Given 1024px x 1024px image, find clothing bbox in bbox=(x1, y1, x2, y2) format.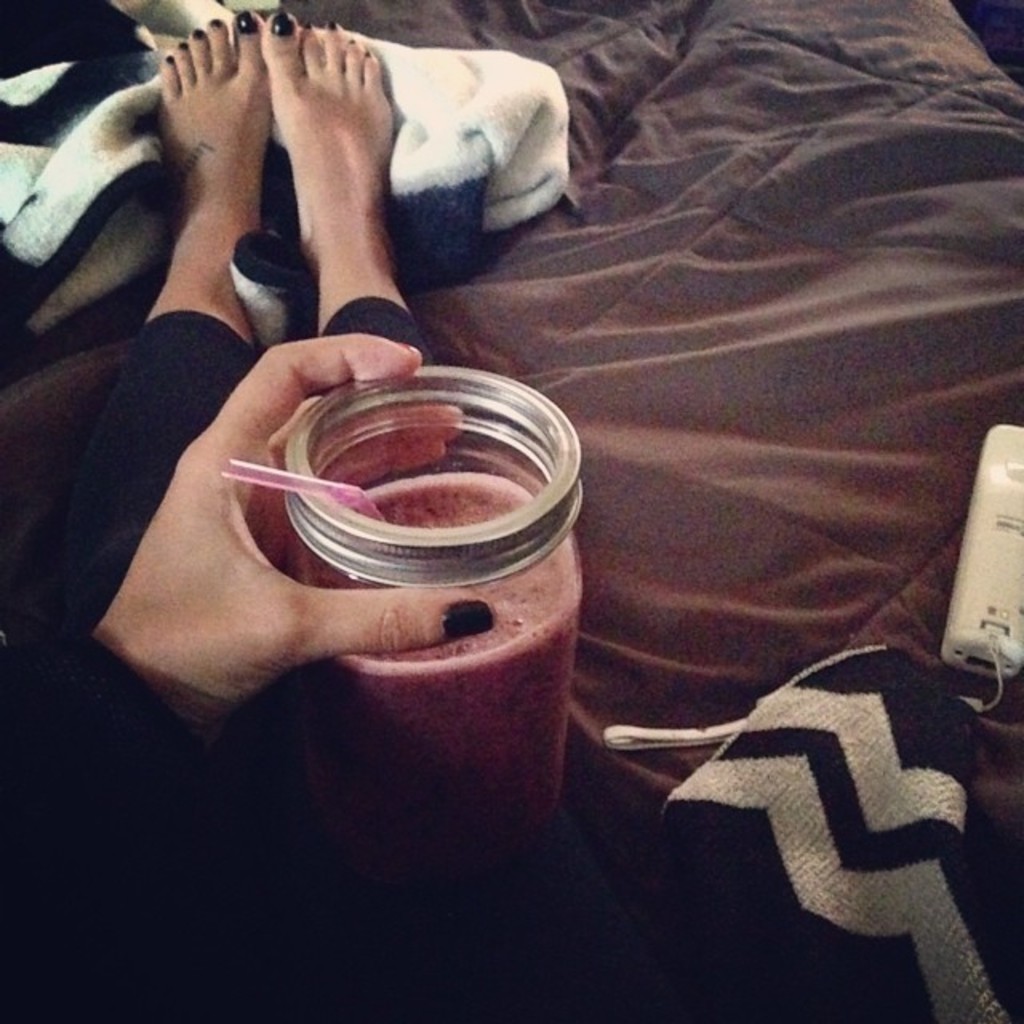
bbox=(0, 291, 630, 1016).
